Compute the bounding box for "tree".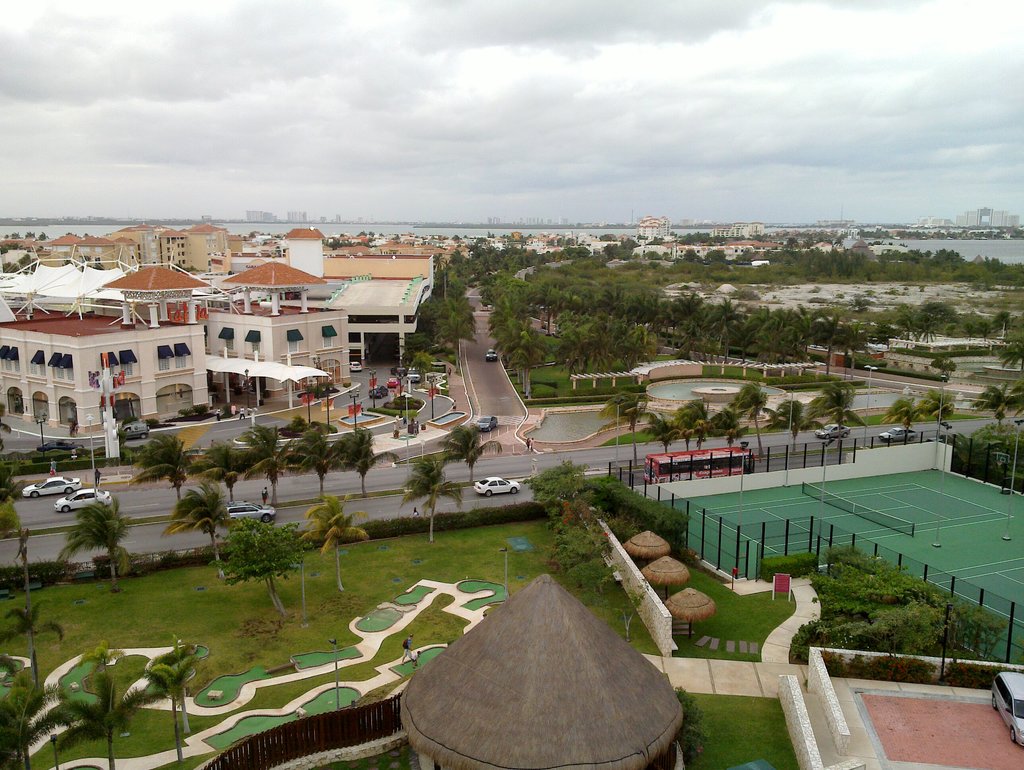
(left=702, top=401, right=745, bottom=461).
